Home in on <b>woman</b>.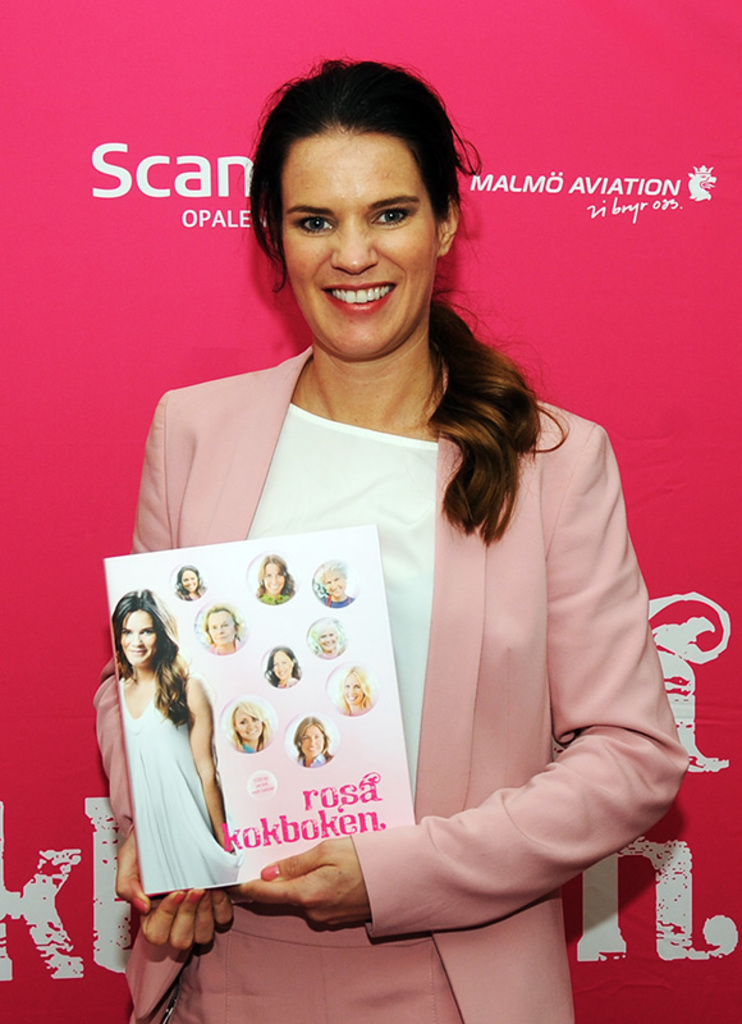
Homed in at [257, 554, 294, 614].
